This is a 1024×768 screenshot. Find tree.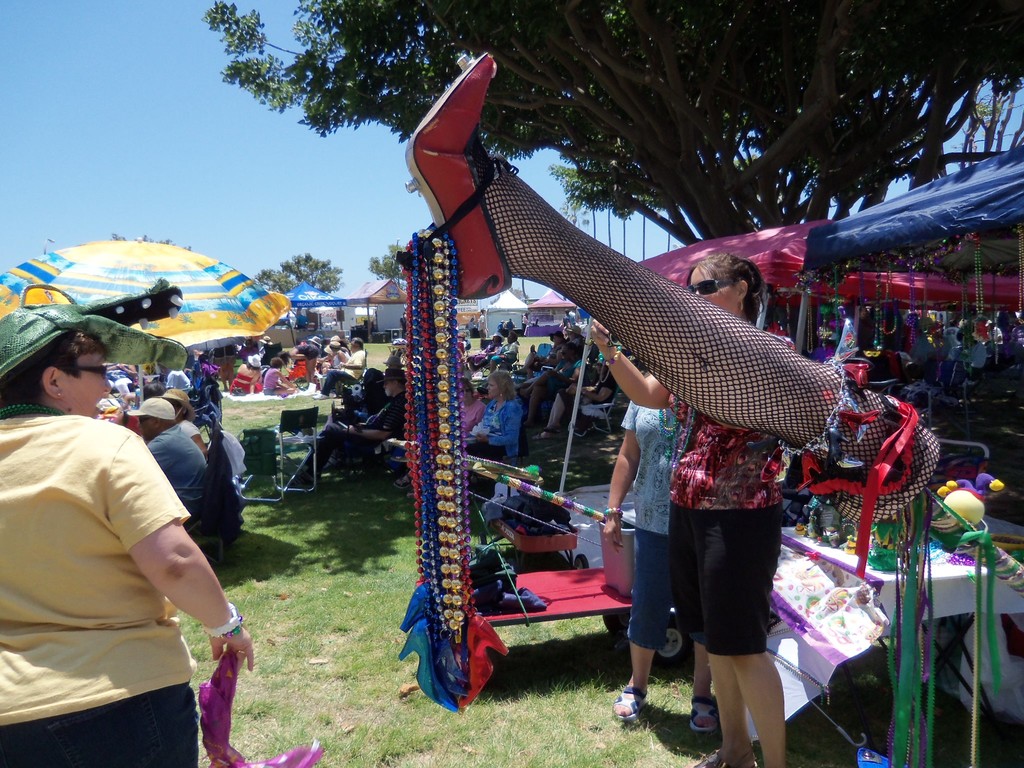
Bounding box: x1=213 y1=0 x2=1021 y2=244.
